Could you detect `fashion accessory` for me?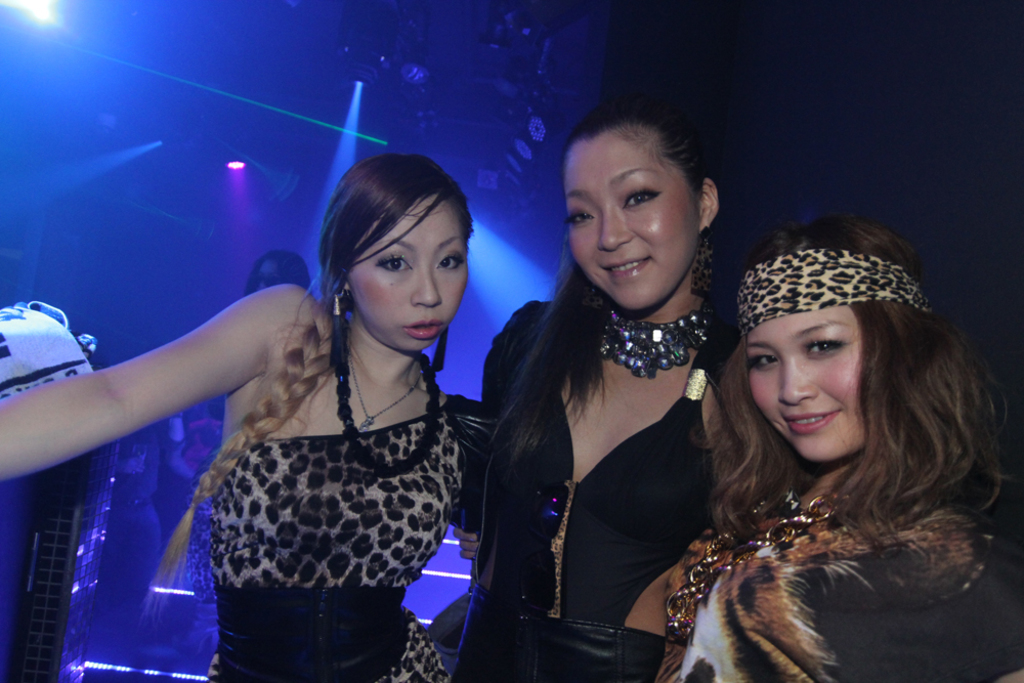
Detection result: (331, 286, 345, 315).
